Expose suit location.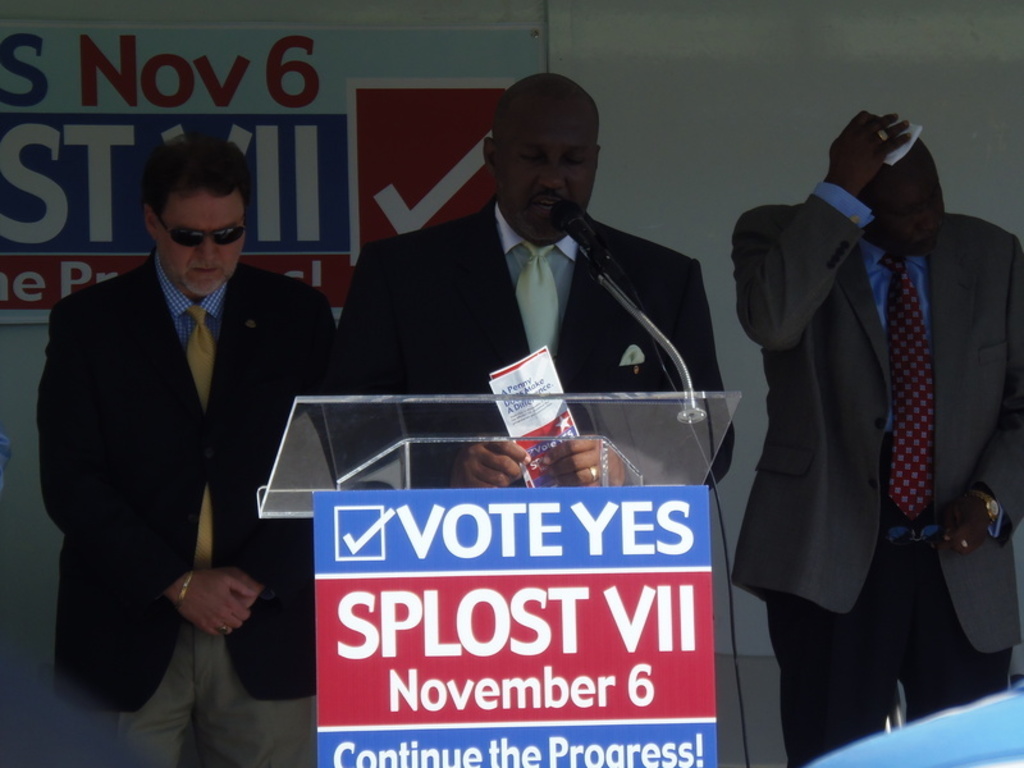
Exposed at locate(335, 205, 733, 493).
